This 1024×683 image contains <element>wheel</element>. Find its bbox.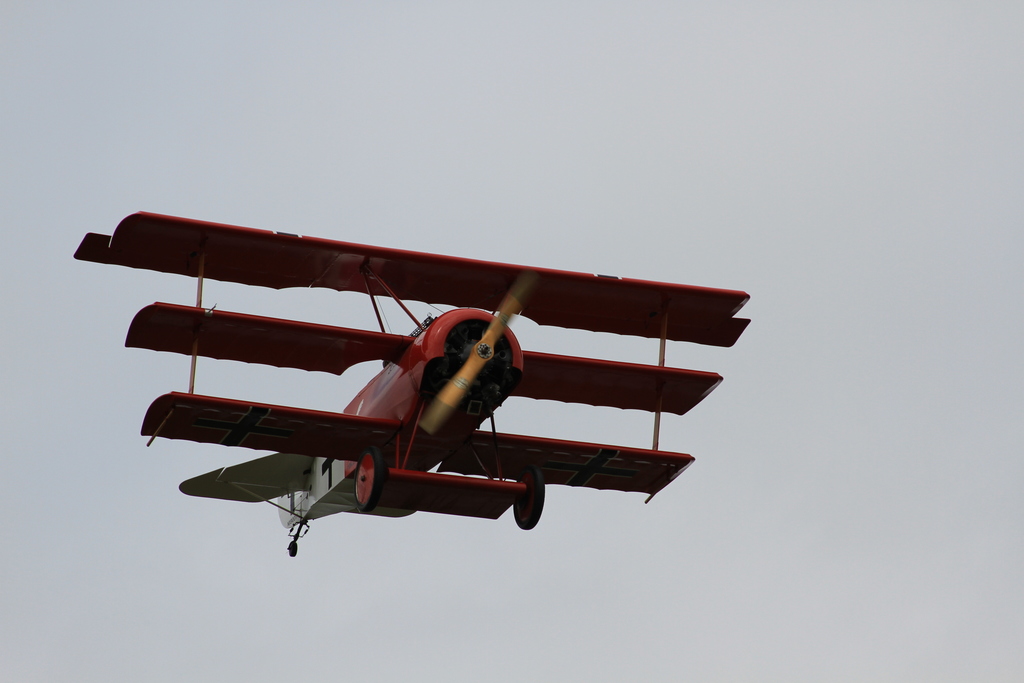
(x1=513, y1=473, x2=545, y2=527).
